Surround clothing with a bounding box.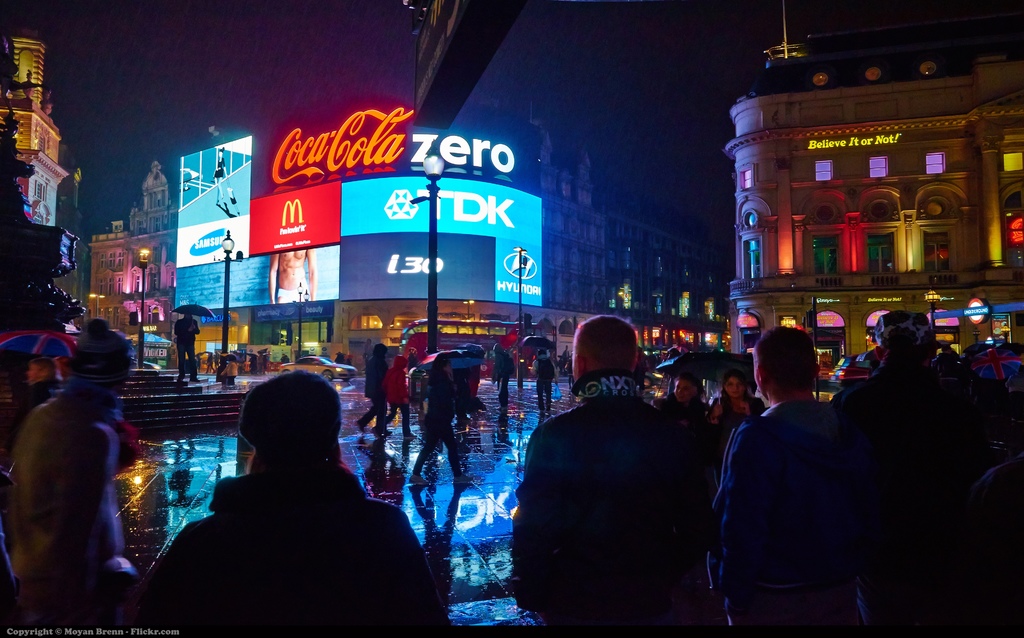
box=[513, 370, 698, 635].
